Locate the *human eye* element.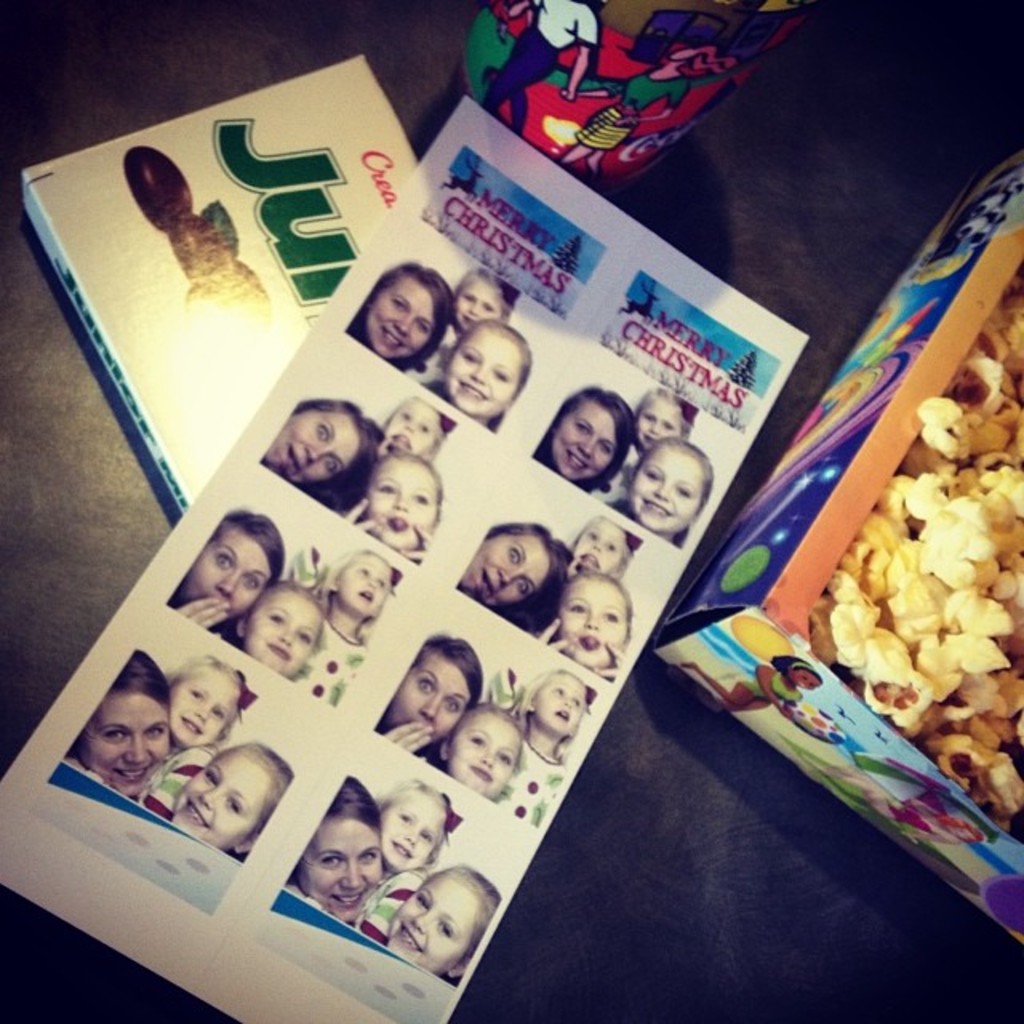
Element bbox: box=[139, 722, 166, 739].
